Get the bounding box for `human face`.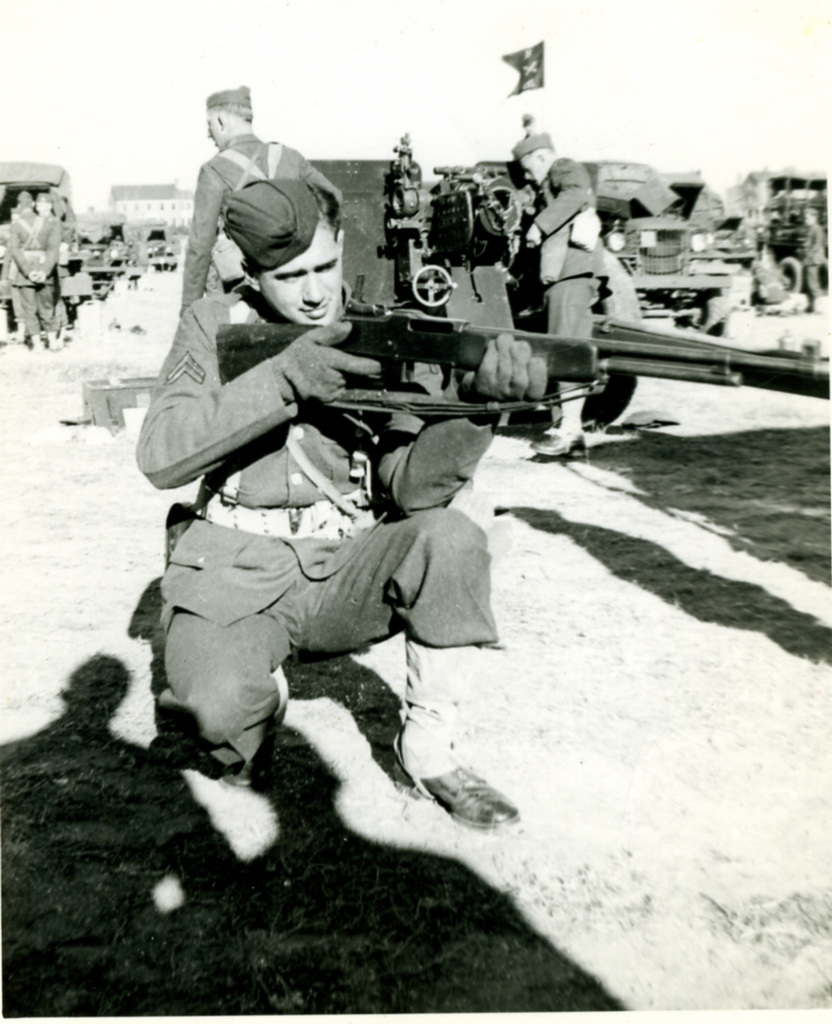
box=[208, 114, 222, 149].
